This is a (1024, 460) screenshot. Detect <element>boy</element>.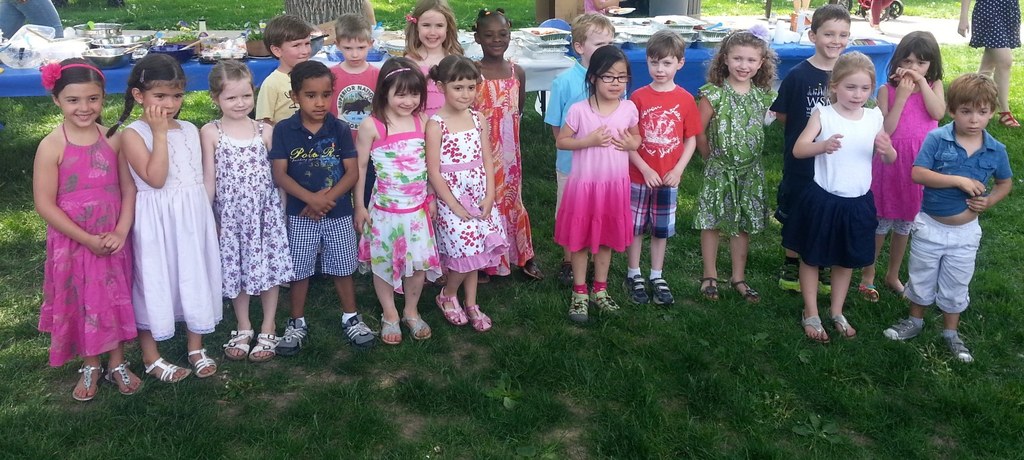
(766, 3, 852, 303).
